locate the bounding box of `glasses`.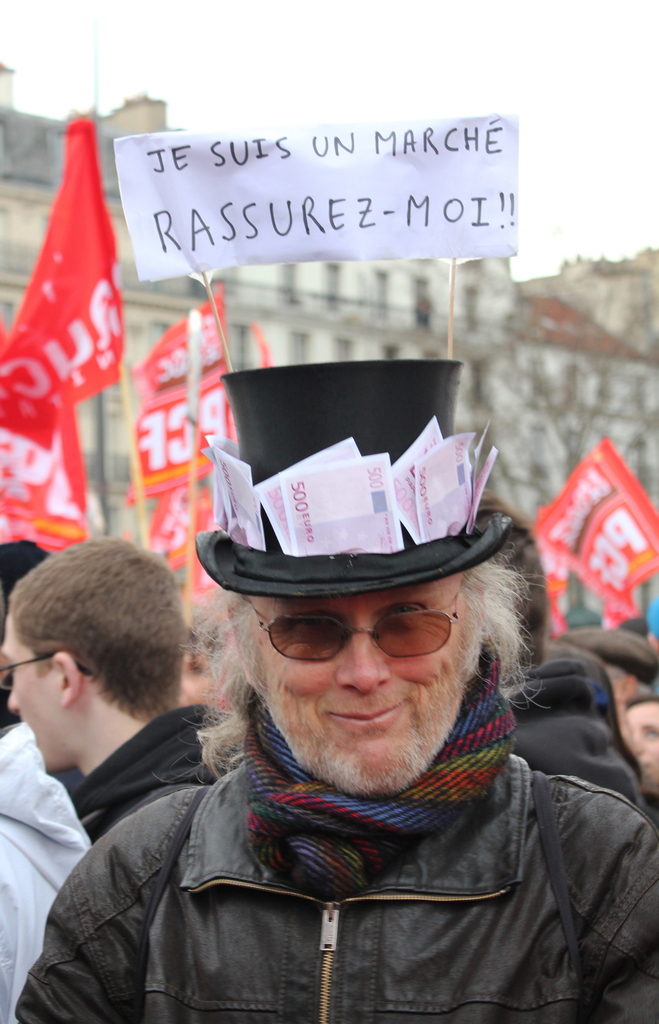
Bounding box: l=0, t=655, r=101, b=692.
